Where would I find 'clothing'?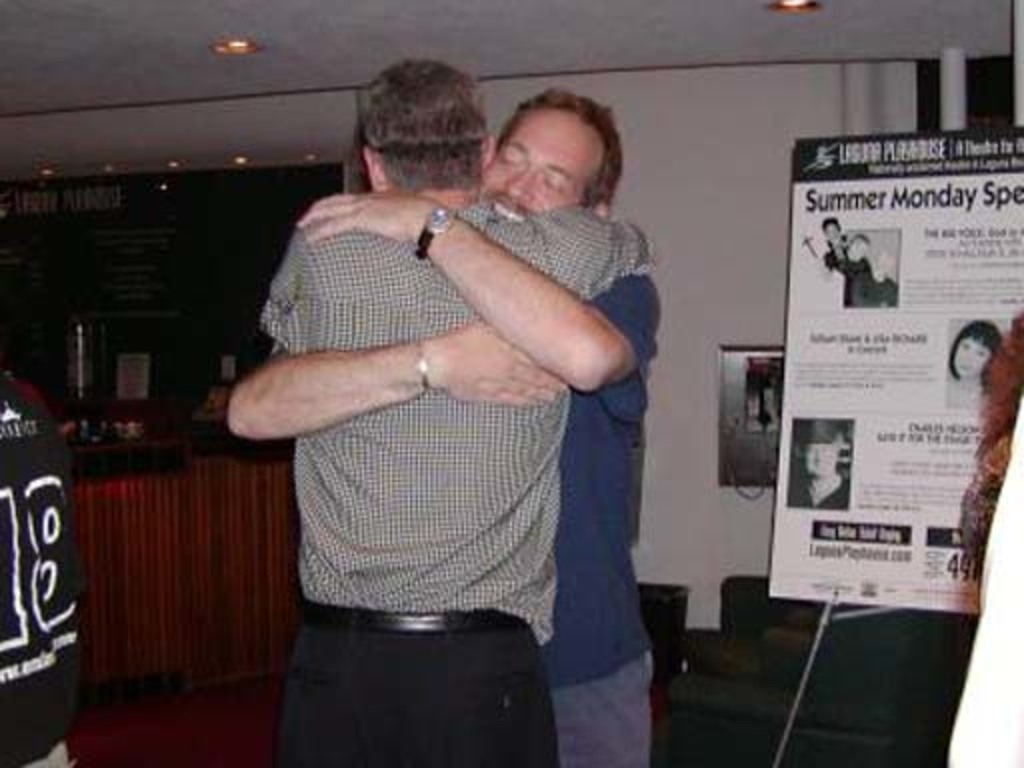
At (0, 368, 84, 766).
